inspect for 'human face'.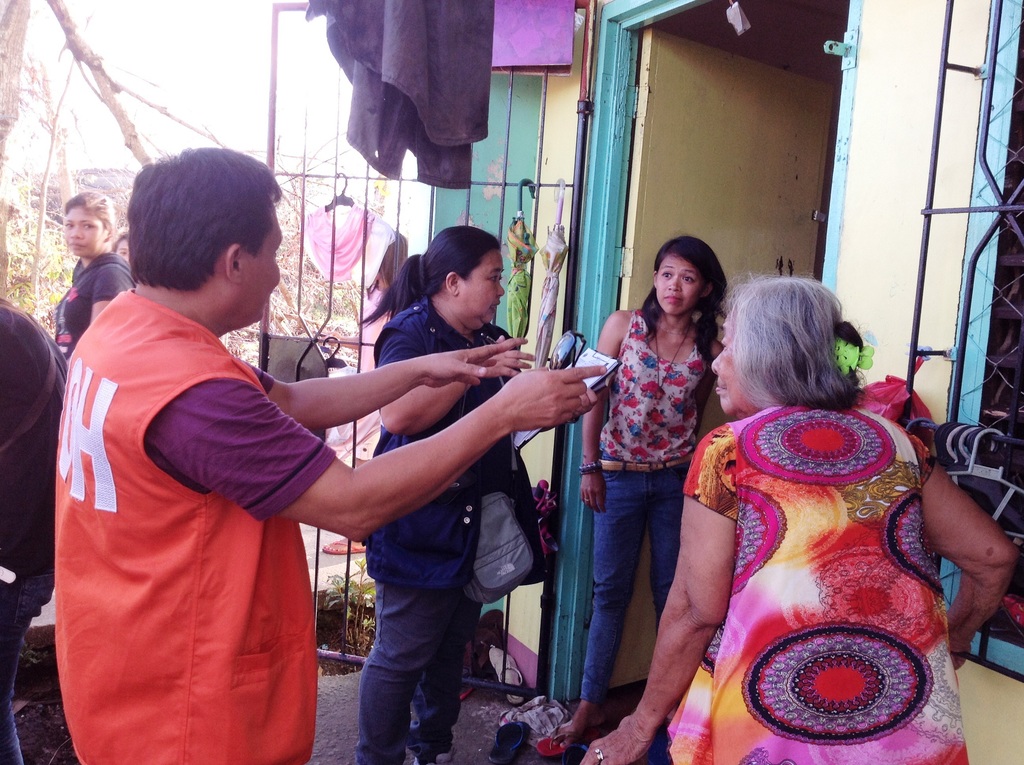
Inspection: box(114, 235, 131, 259).
